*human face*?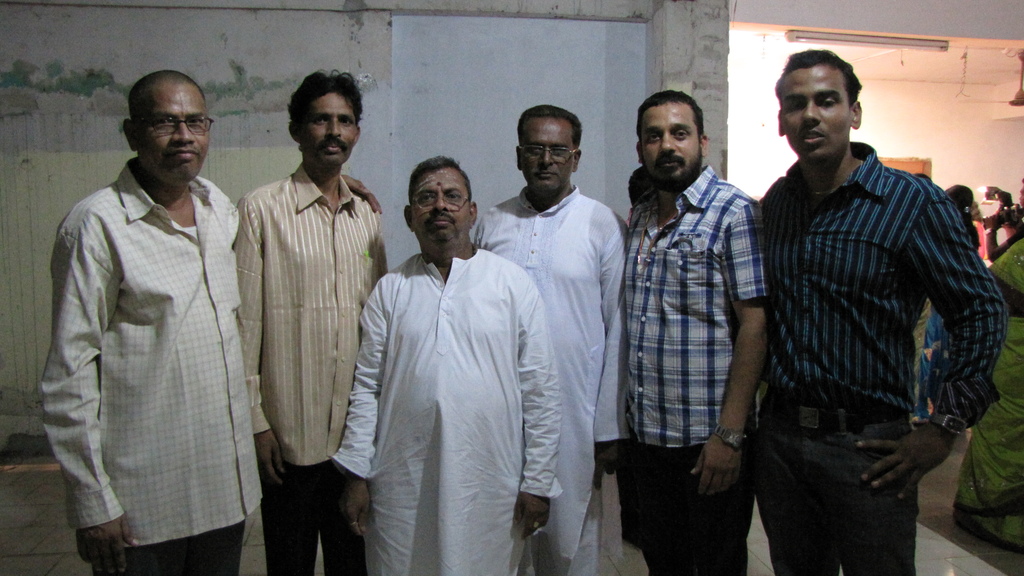
l=639, t=102, r=706, b=189
